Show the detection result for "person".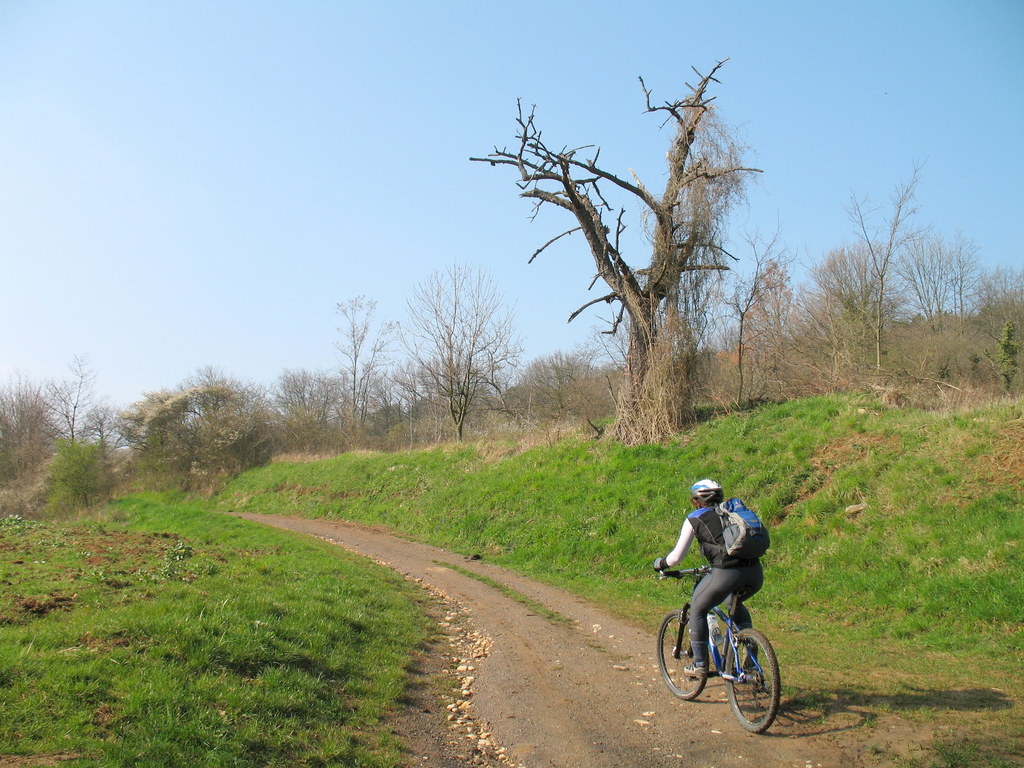
l=668, t=470, r=784, b=717.
